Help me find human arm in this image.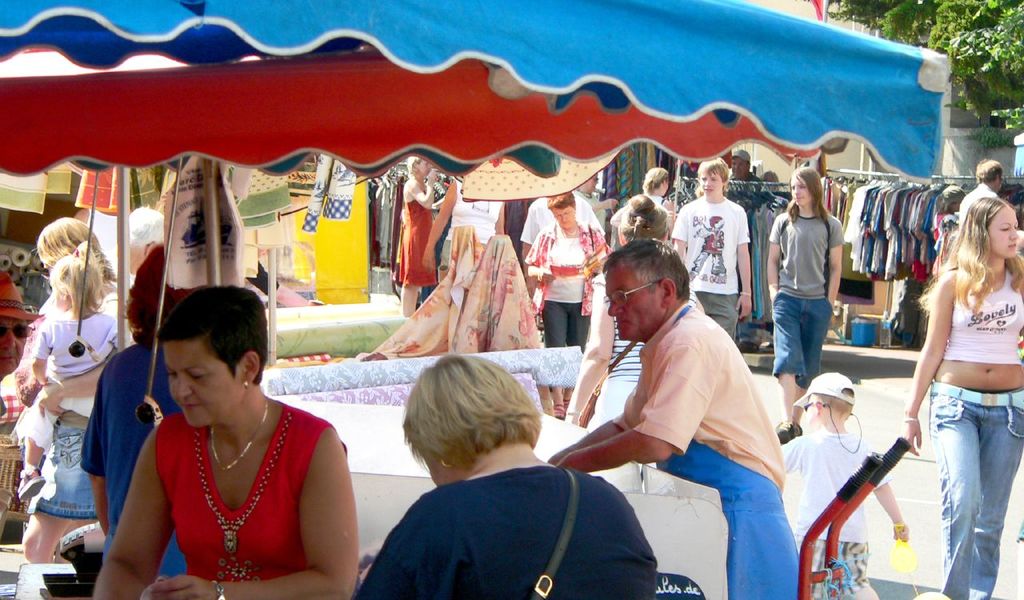
Found it: 144/419/364/599.
